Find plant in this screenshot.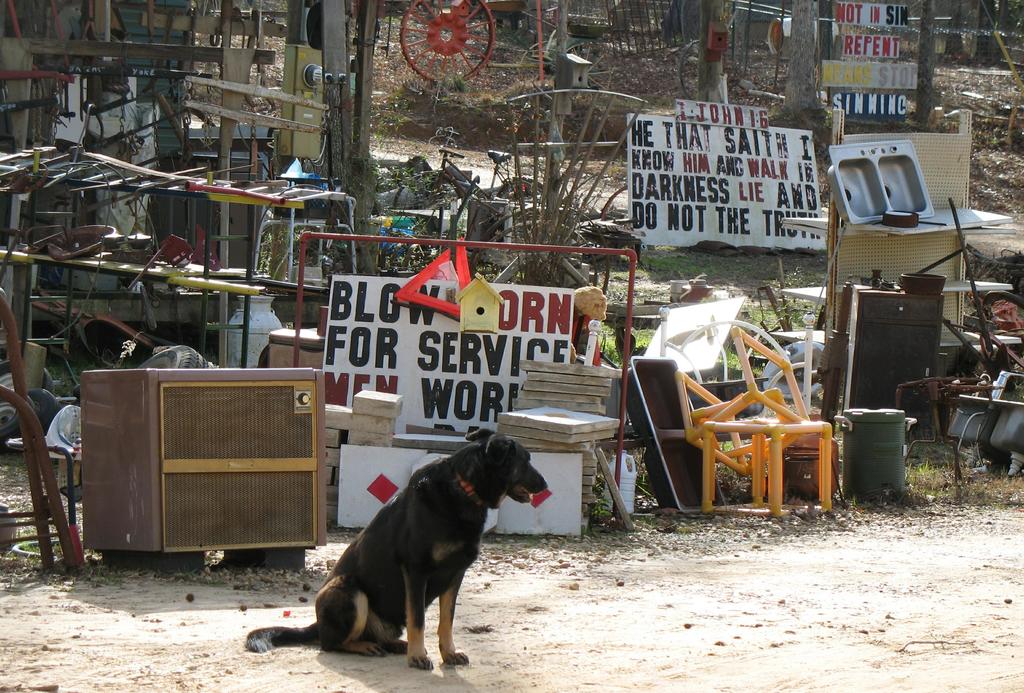
The bounding box for plant is select_region(581, 465, 639, 541).
